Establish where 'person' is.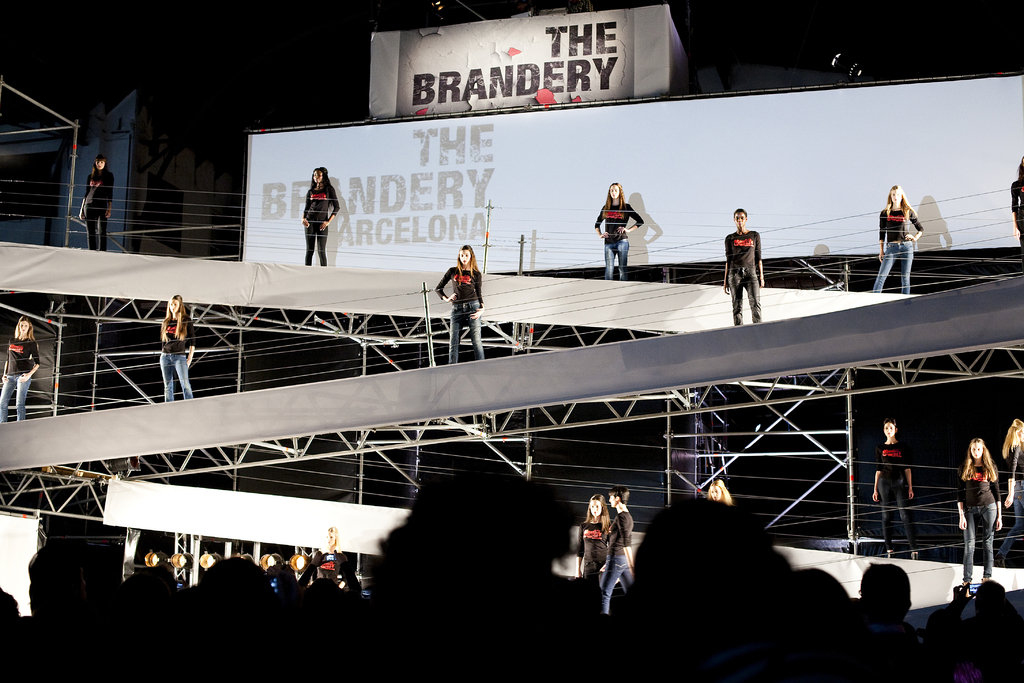
Established at select_region(593, 178, 649, 276).
